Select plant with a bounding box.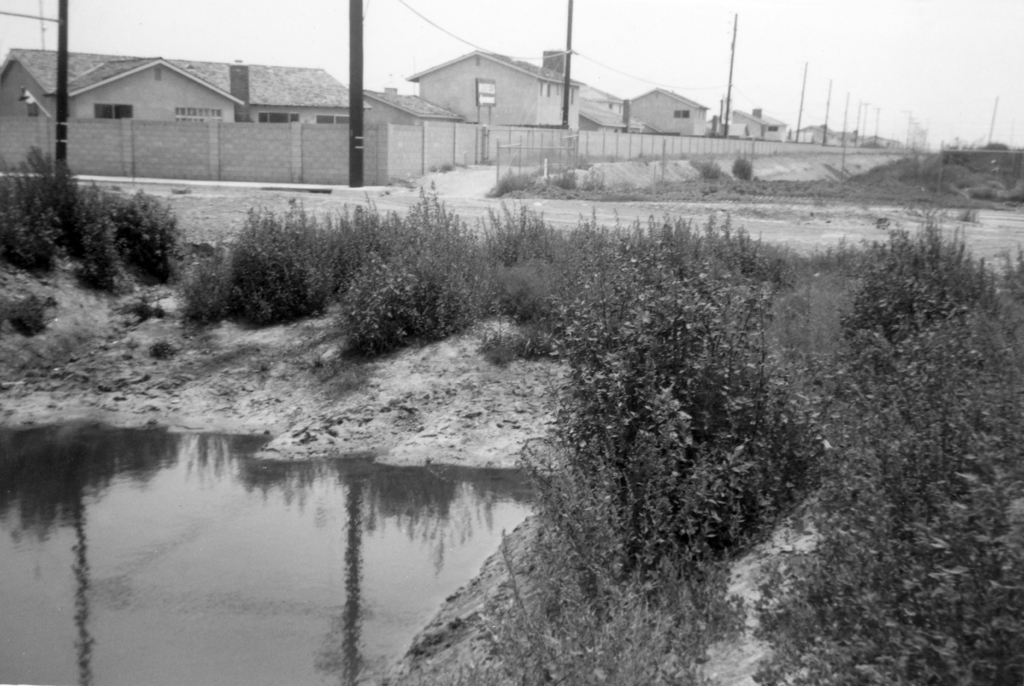
Rect(820, 319, 1023, 521).
